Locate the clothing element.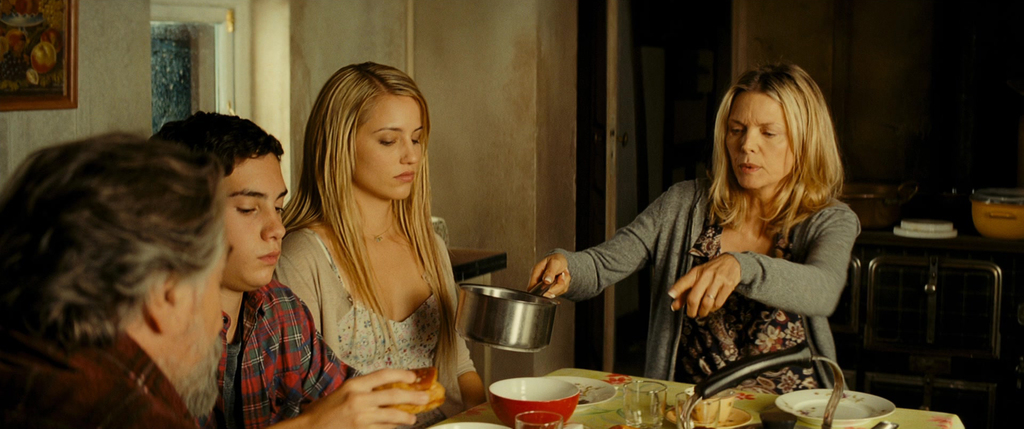
Element bbox: 558:199:859:396.
